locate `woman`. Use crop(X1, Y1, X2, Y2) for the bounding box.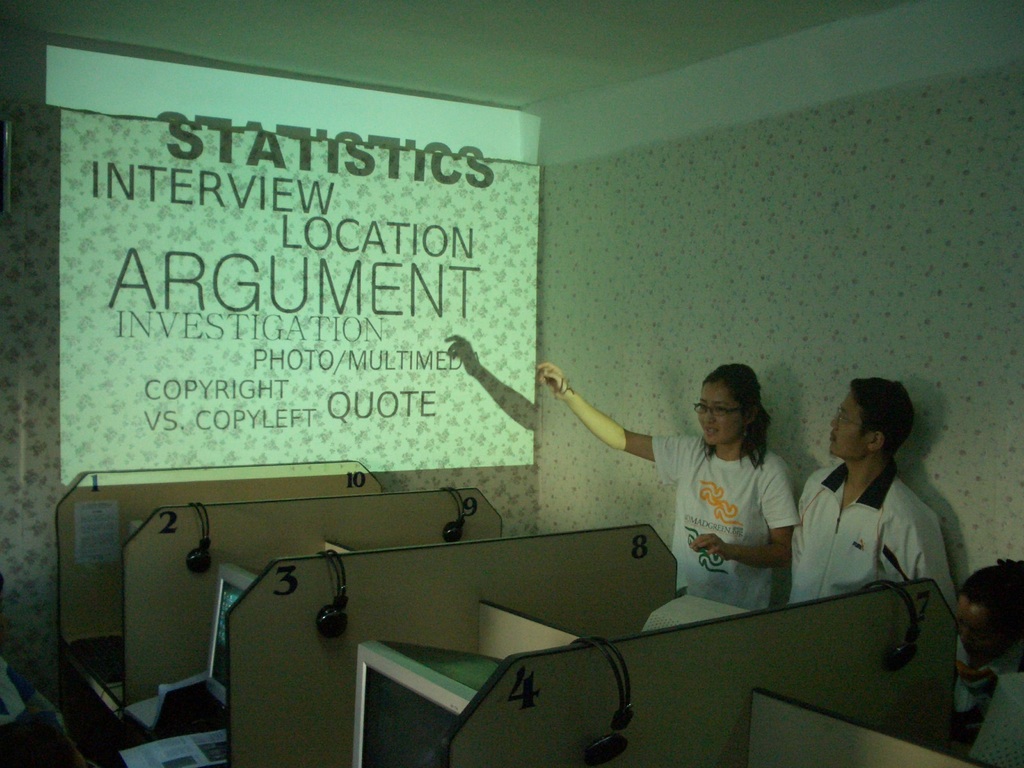
crop(529, 360, 797, 625).
